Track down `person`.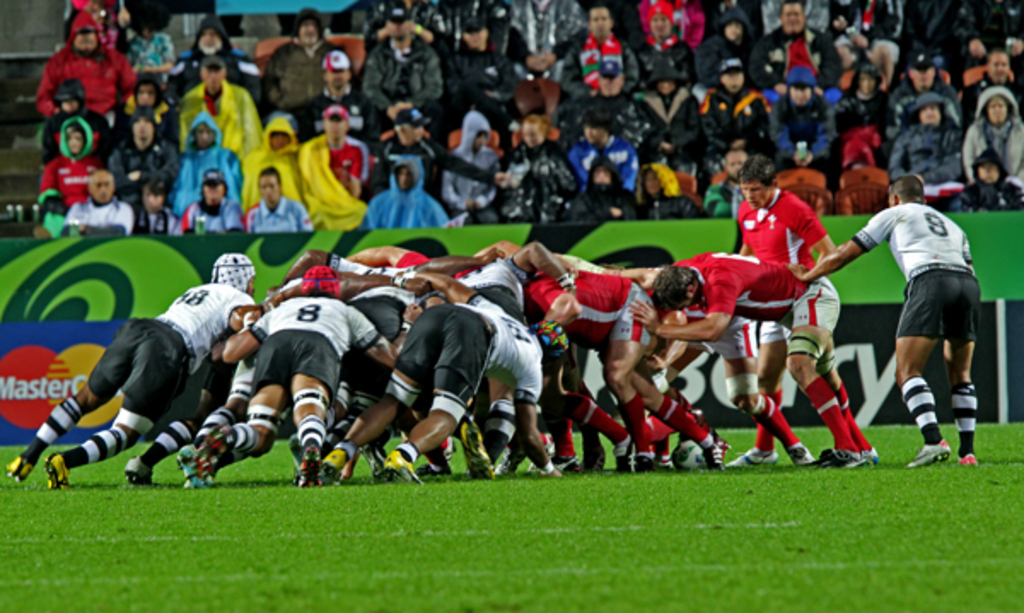
Tracked to box=[703, 164, 840, 461].
